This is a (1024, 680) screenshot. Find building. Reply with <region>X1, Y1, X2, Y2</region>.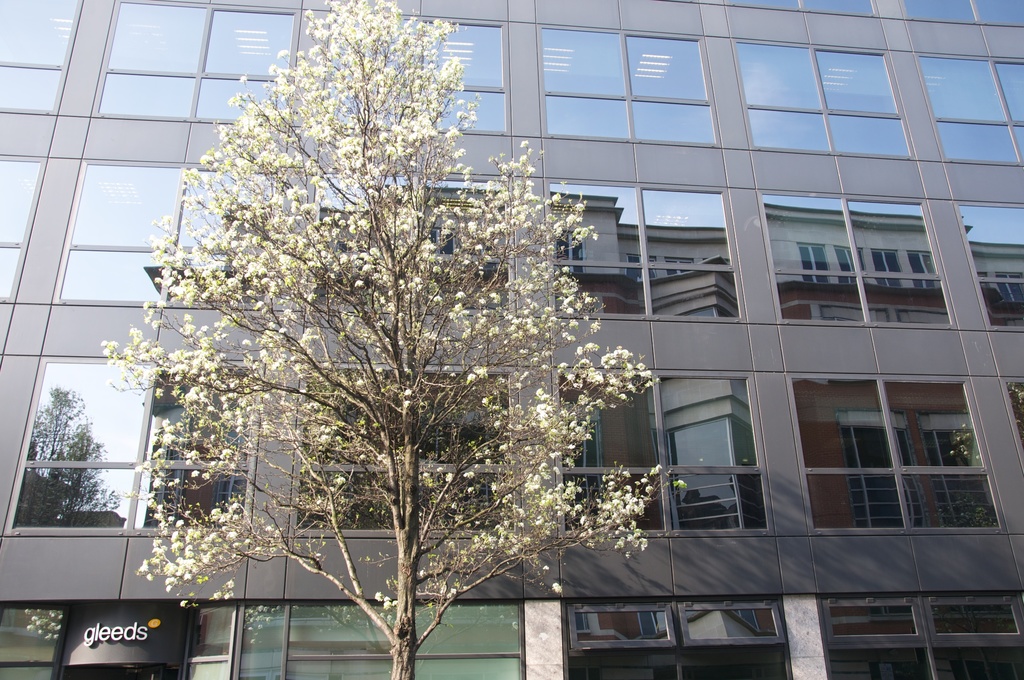
<region>0, 0, 1023, 679</region>.
